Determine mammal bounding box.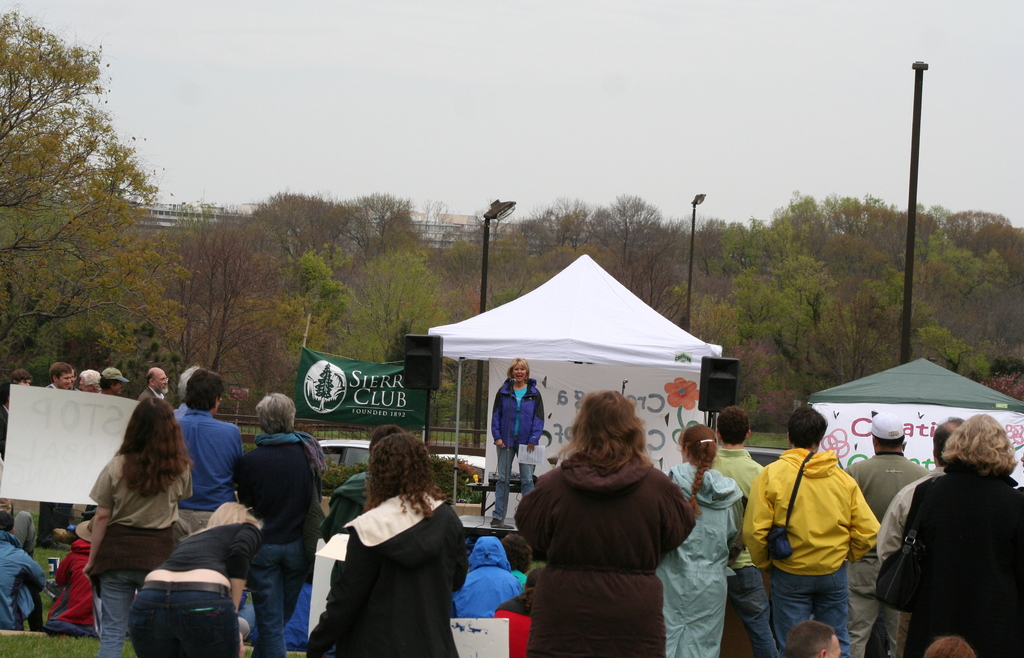
Determined: bbox=(497, 568, 545, 657).
